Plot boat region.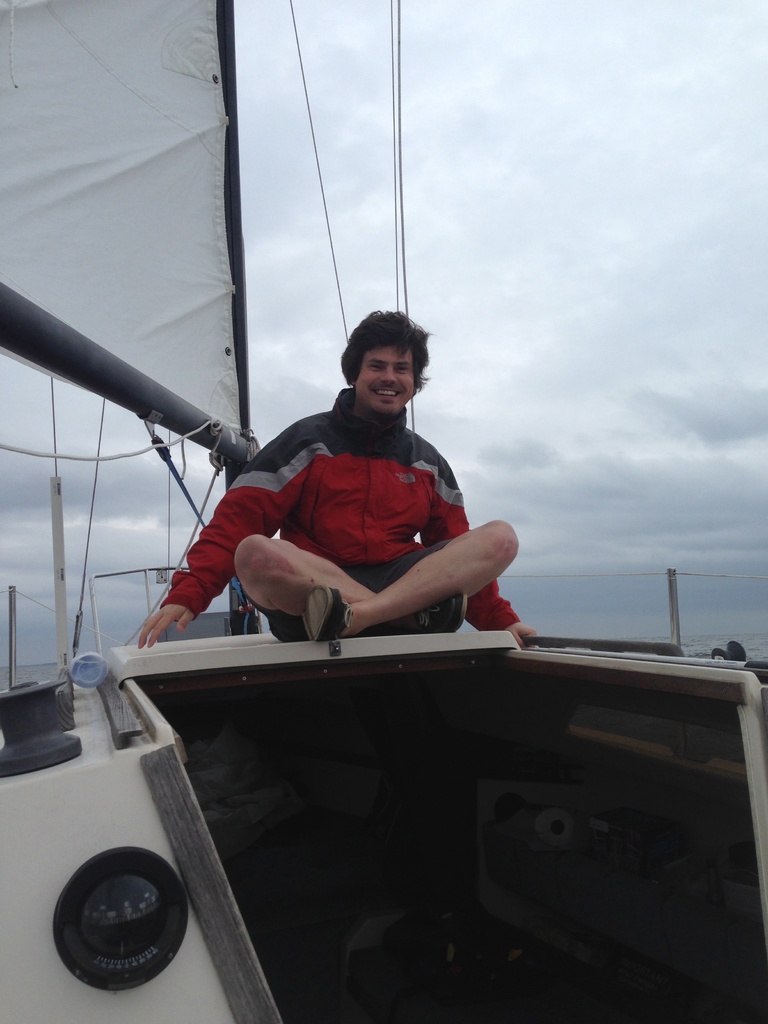
Plotted at box=[0, 0, 767, 1023].
